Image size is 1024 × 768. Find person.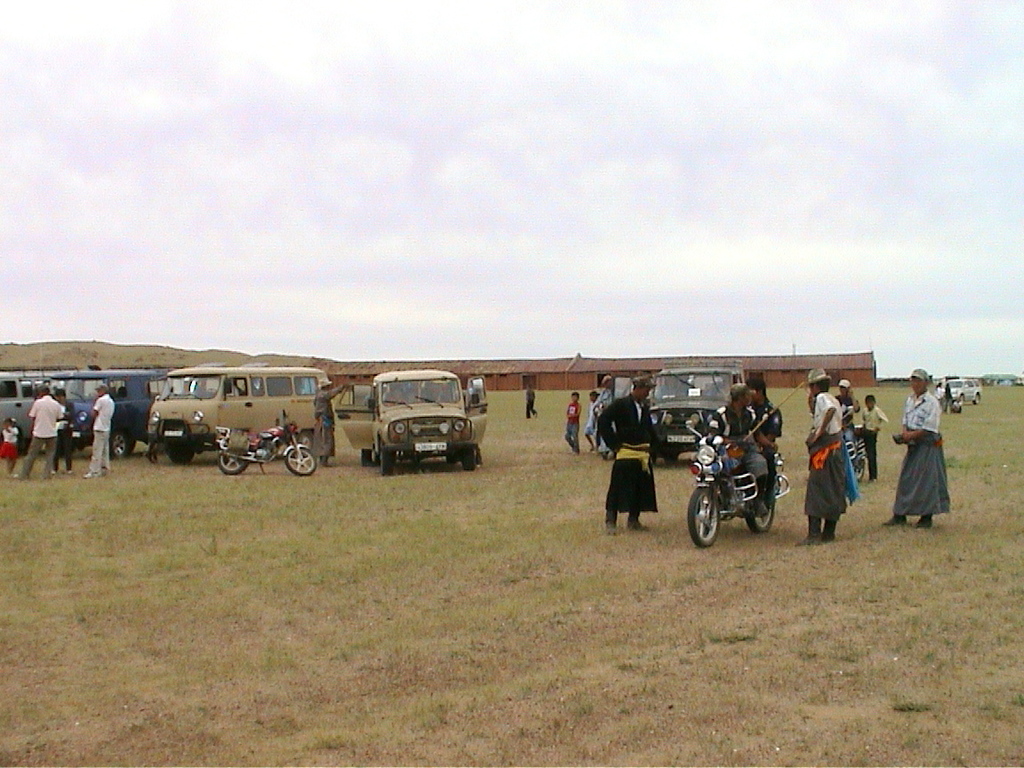
crop(836, 379, 856, 438).
